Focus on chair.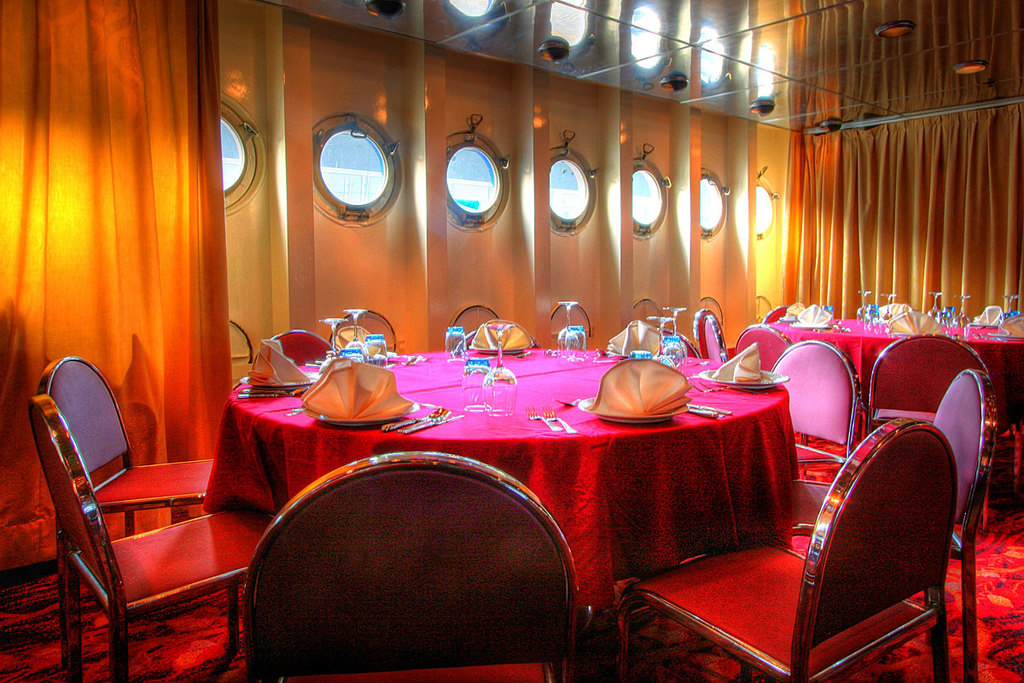
Focused at [37, 349, 225, 674].
